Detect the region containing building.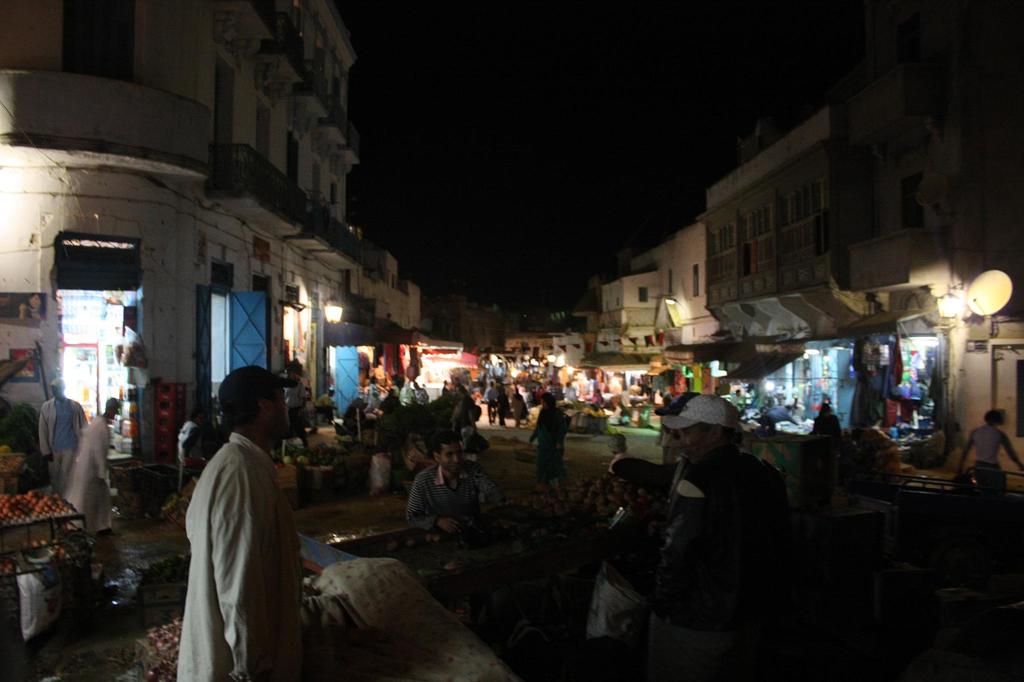
bbox=[5, 0, 424, 503].
